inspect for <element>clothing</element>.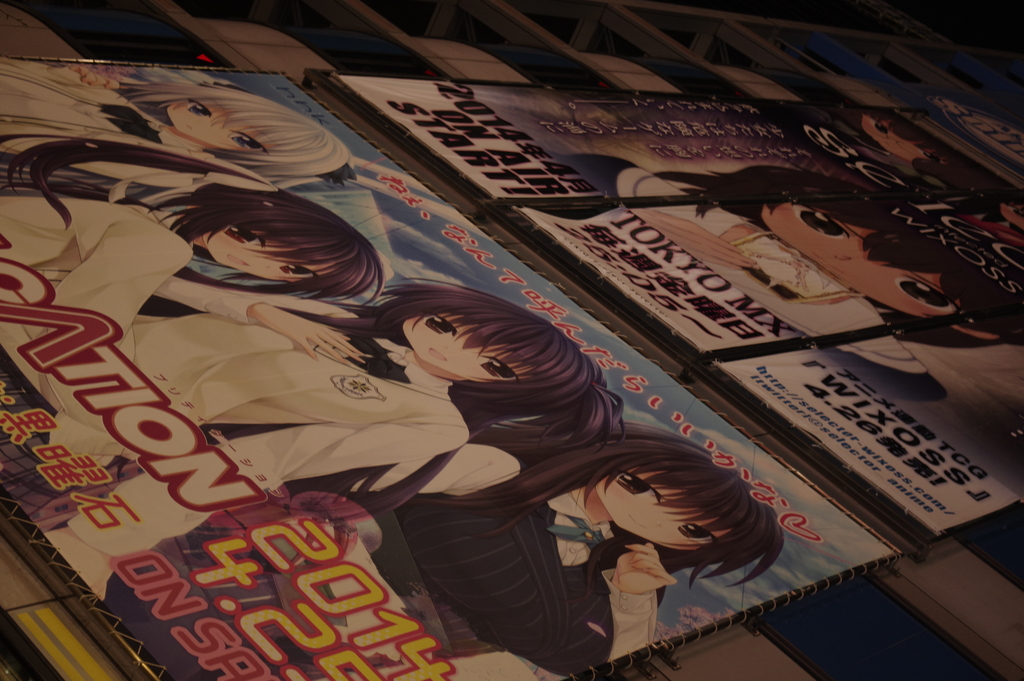
Inspection: <box>90,321,461,545</box>.
